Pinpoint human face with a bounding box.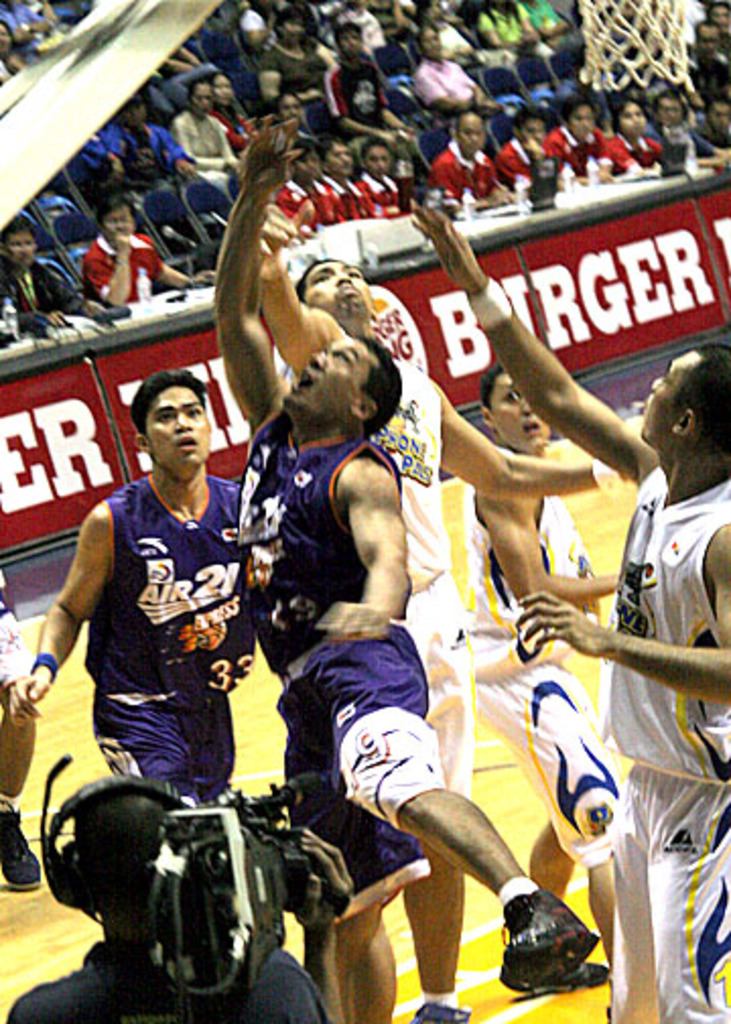
Rect(520, 116, 544, 146).
